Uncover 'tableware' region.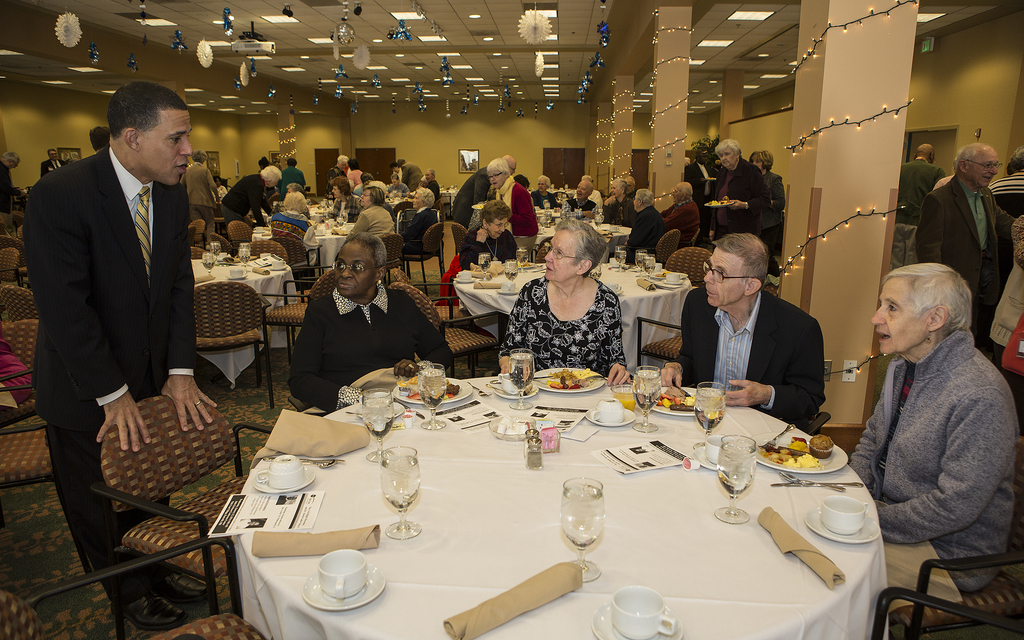
Uncovered: bbox=[606, 381, 636, 416].
